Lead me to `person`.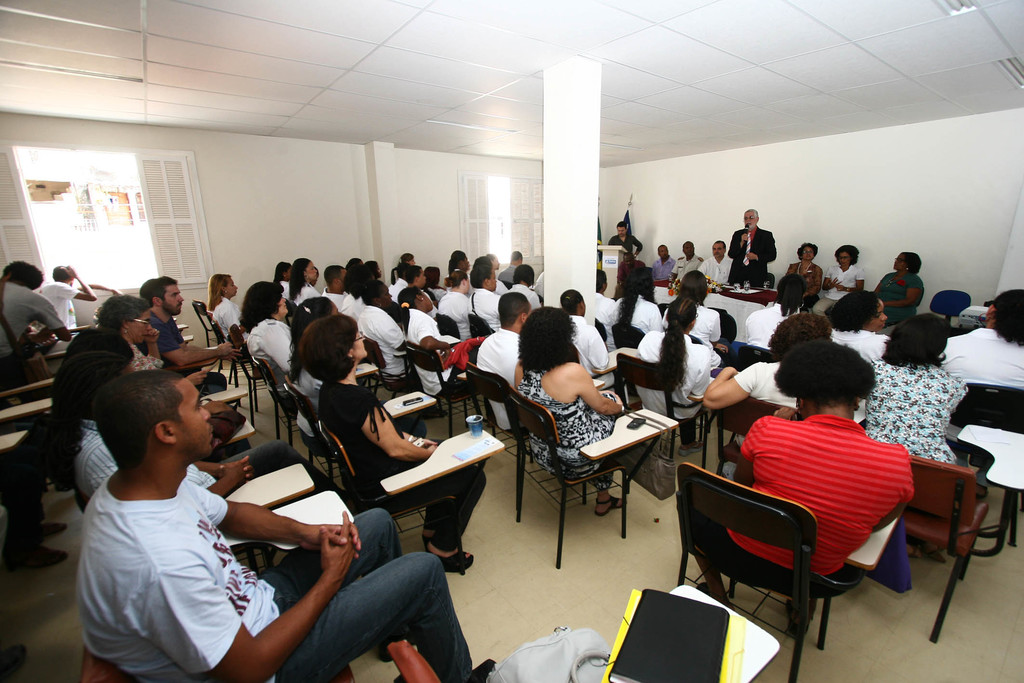
Lead to pyautogui.locateOnScreen(282, 309, 490, 561).
